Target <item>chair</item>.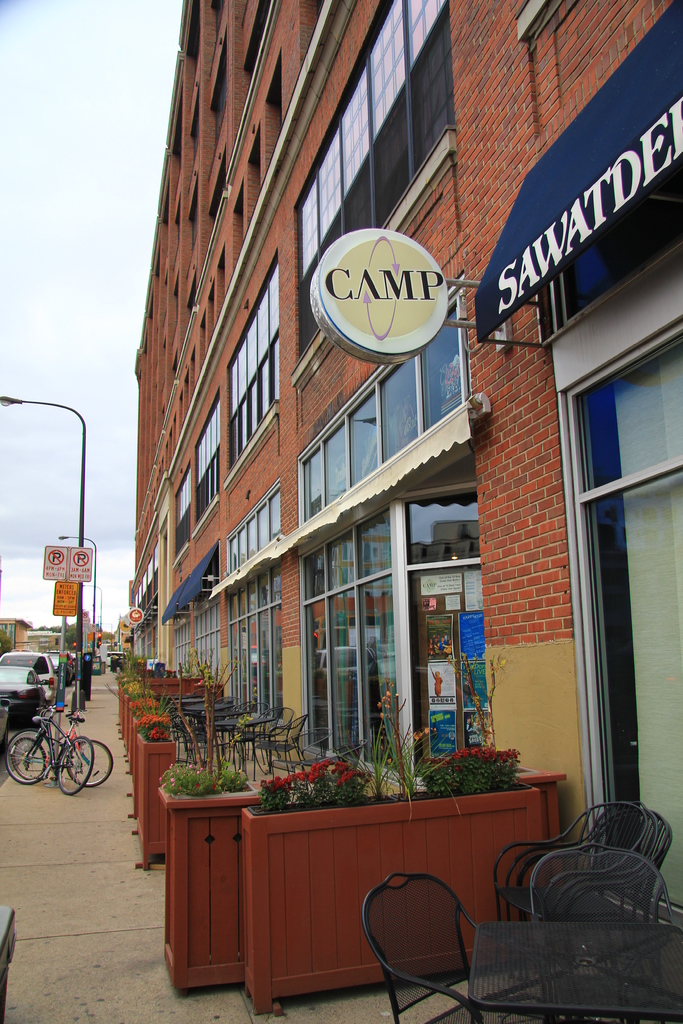
Target region: x1=530, y1=849, x2=677, y2=1023.
